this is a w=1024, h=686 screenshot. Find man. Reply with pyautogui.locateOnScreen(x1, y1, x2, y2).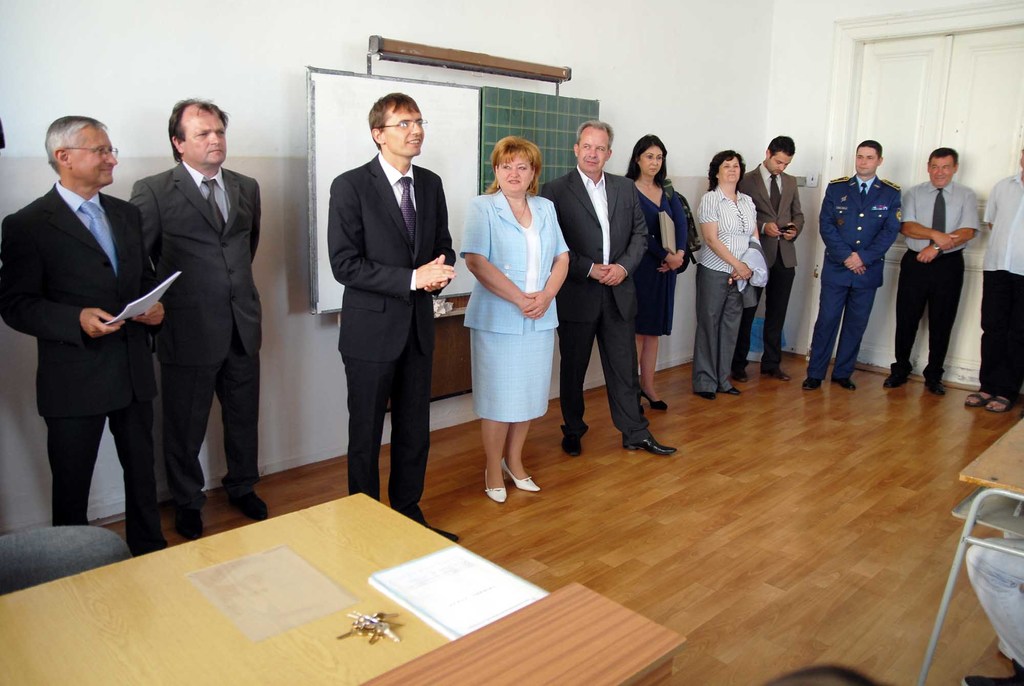
pyautogui.locateOnScreen(540, 120, 674, 461).
